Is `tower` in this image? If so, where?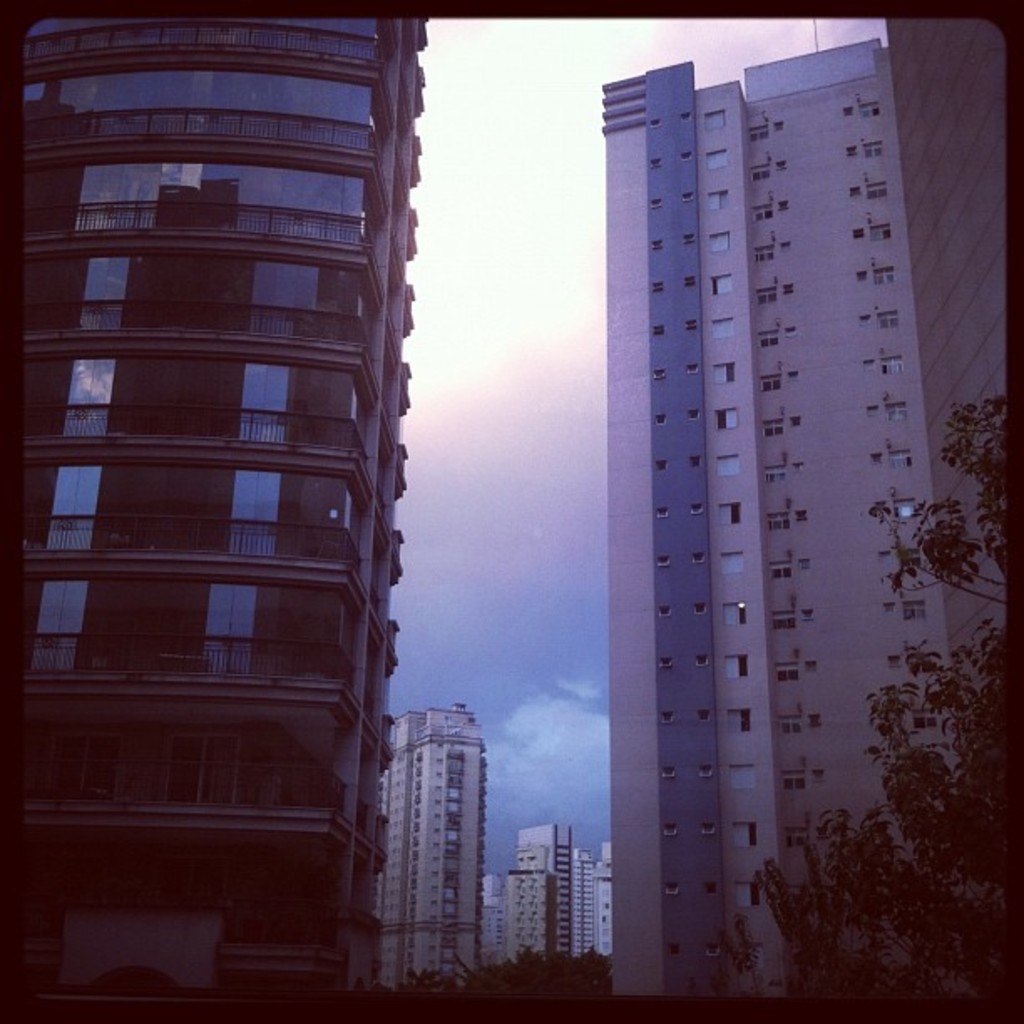
Yes, at [0, 12, 430, 1022].
